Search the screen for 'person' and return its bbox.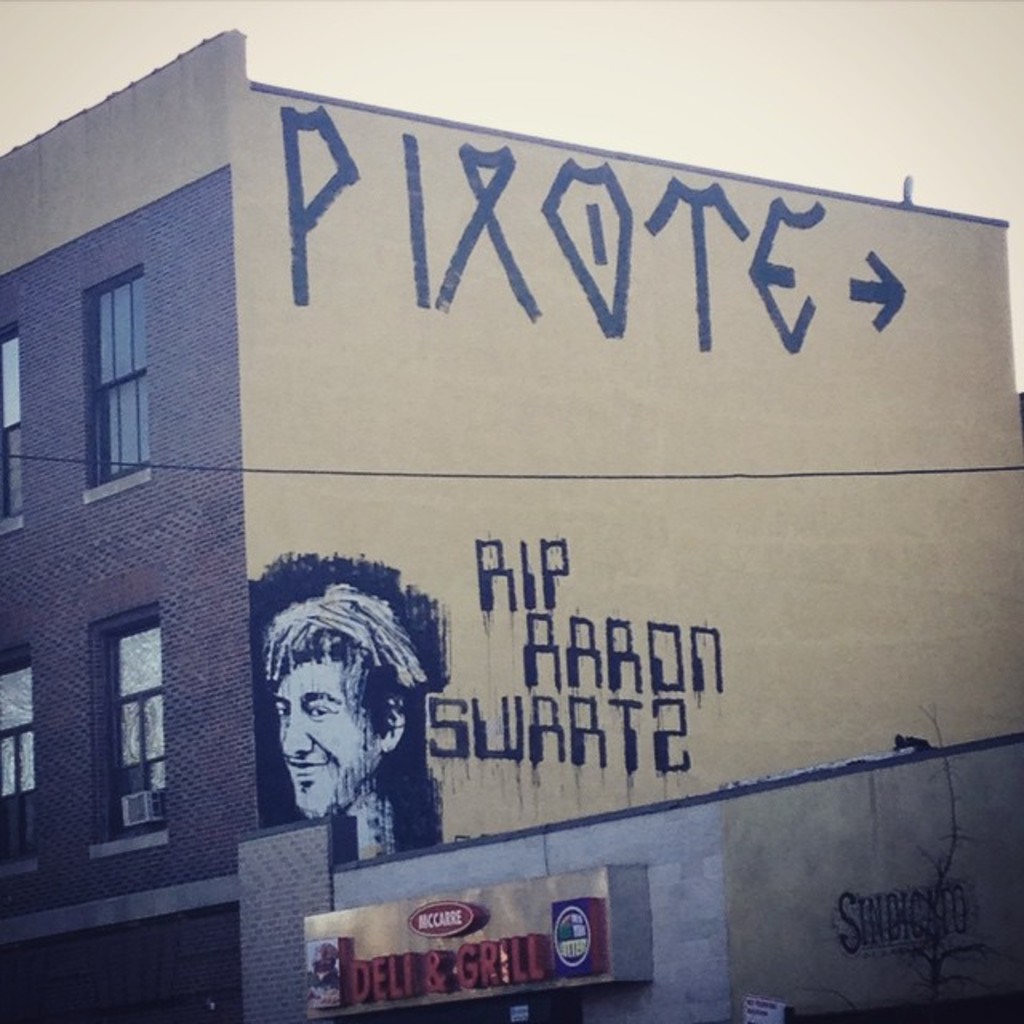
Found: (246,571,410,867).
